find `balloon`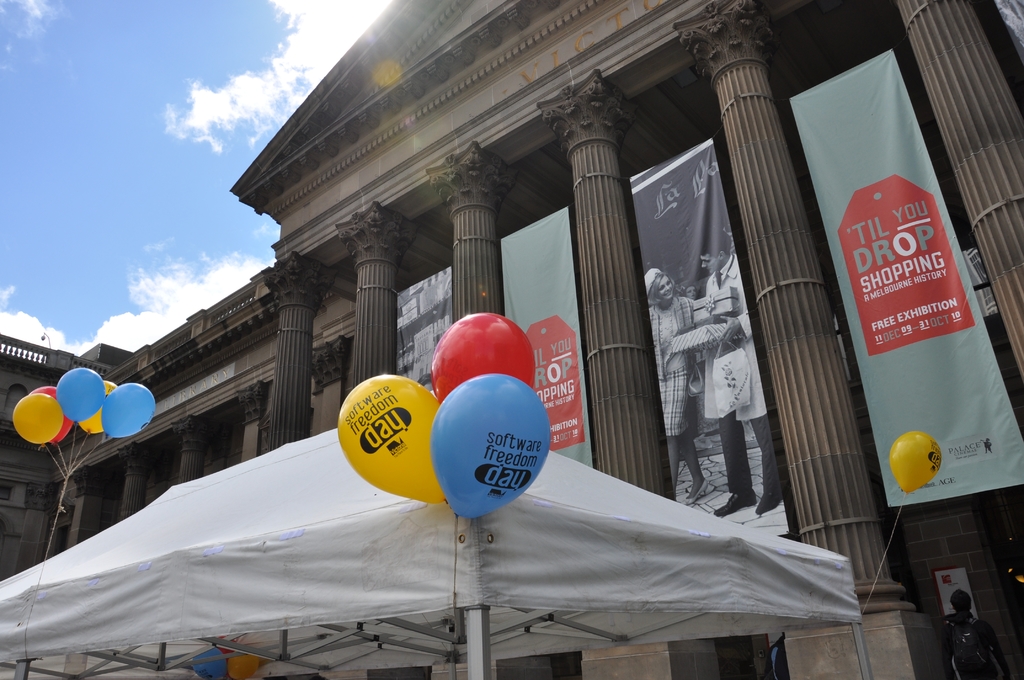
x1=434 y1=312 x2=534 y2=408
